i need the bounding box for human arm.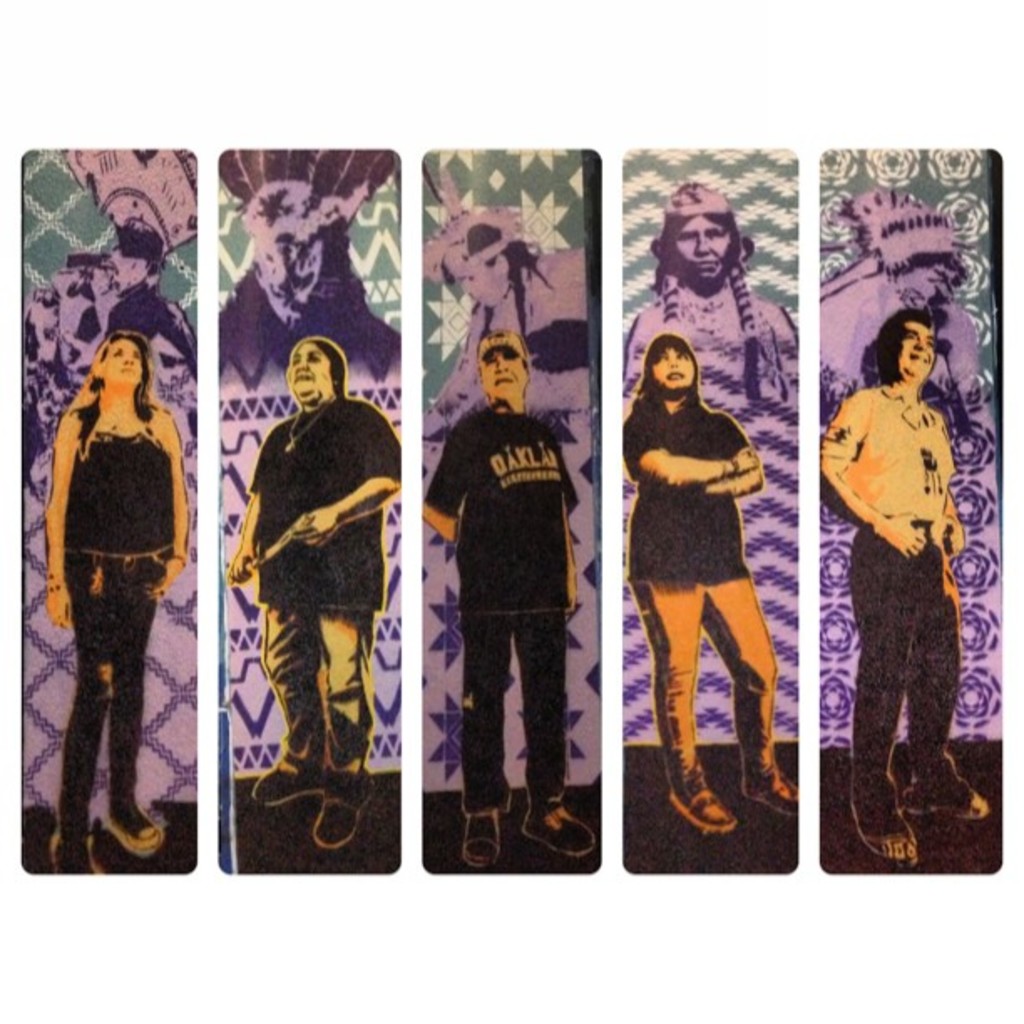
Here it is: [x1=156, y1=390, x2=197, y2=592].
